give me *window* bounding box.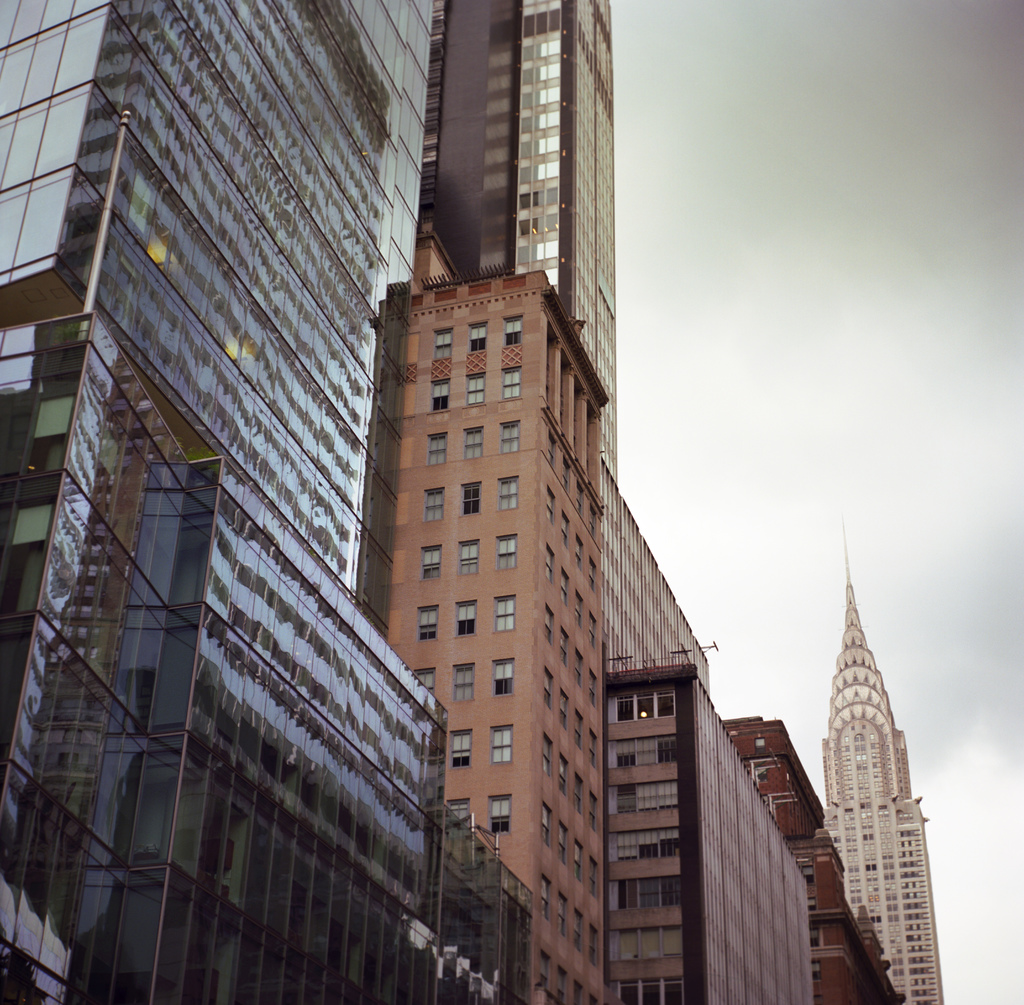
pyautogui.locateOnScreen(490, 660, 513, 700).
